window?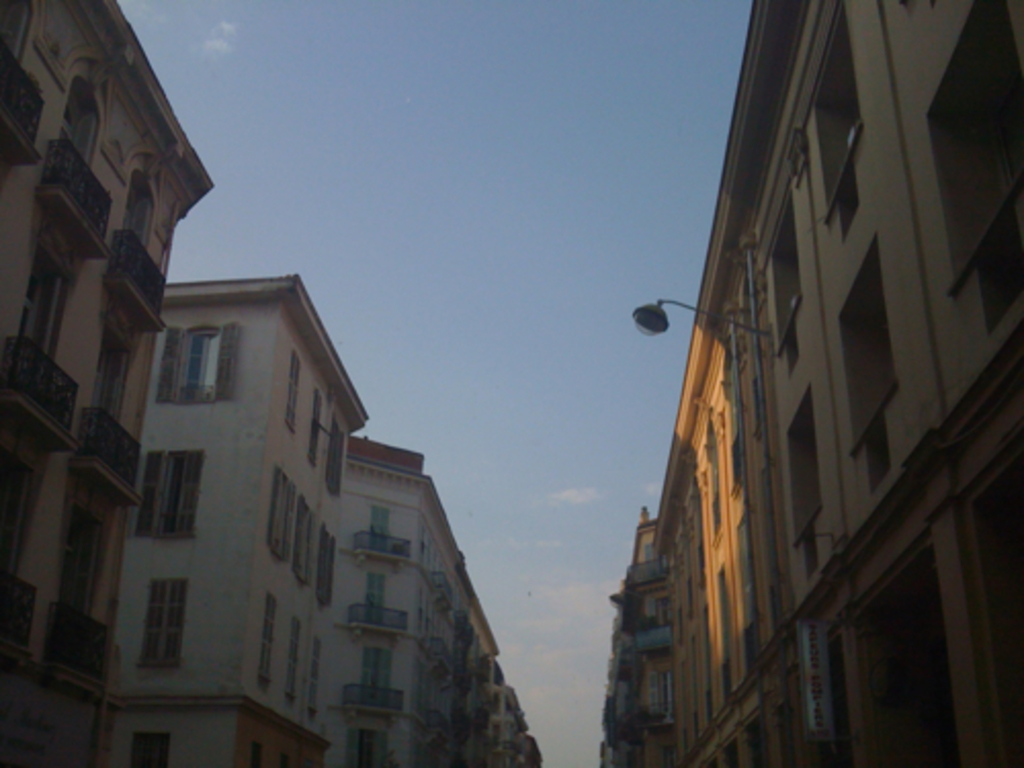
<box>350,733,387,766</box>
